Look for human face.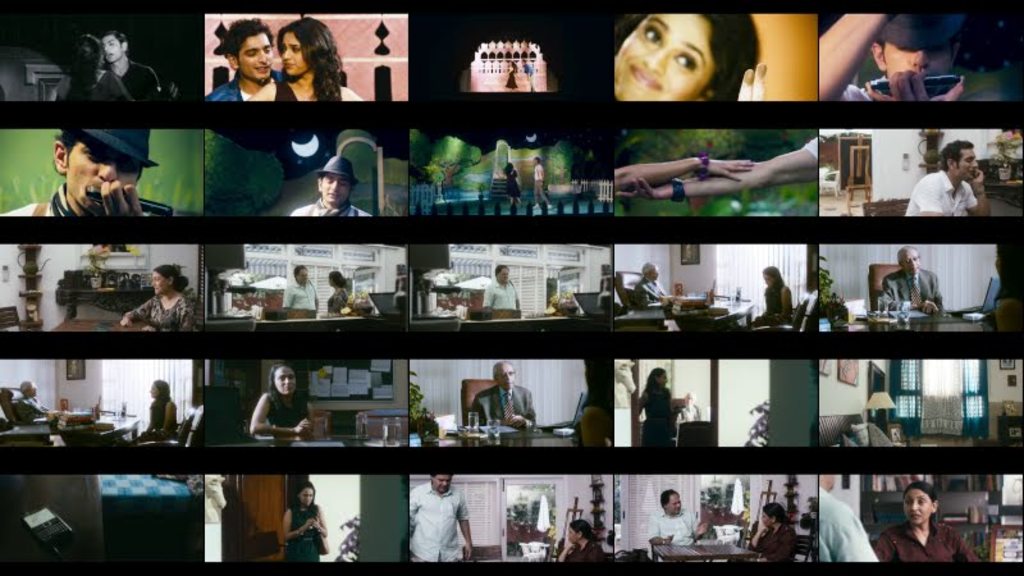
Found: left=146, top=379, right=160, bottom=397.
